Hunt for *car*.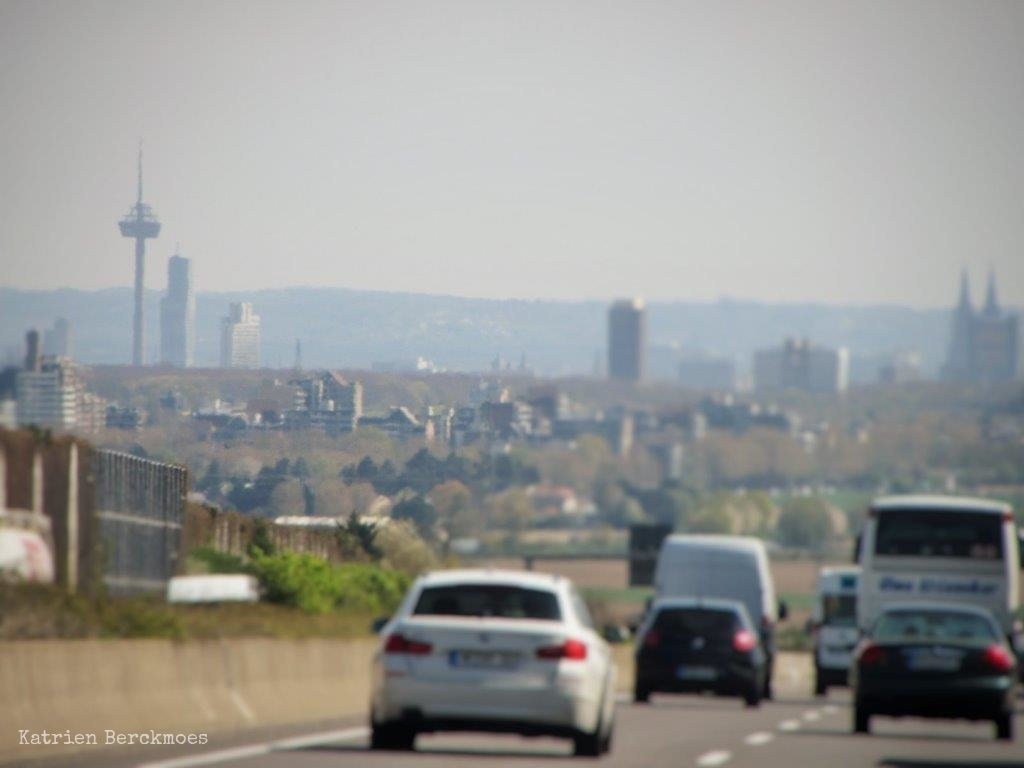
Hunted down at bbox=(370, 569, 634, 750).
